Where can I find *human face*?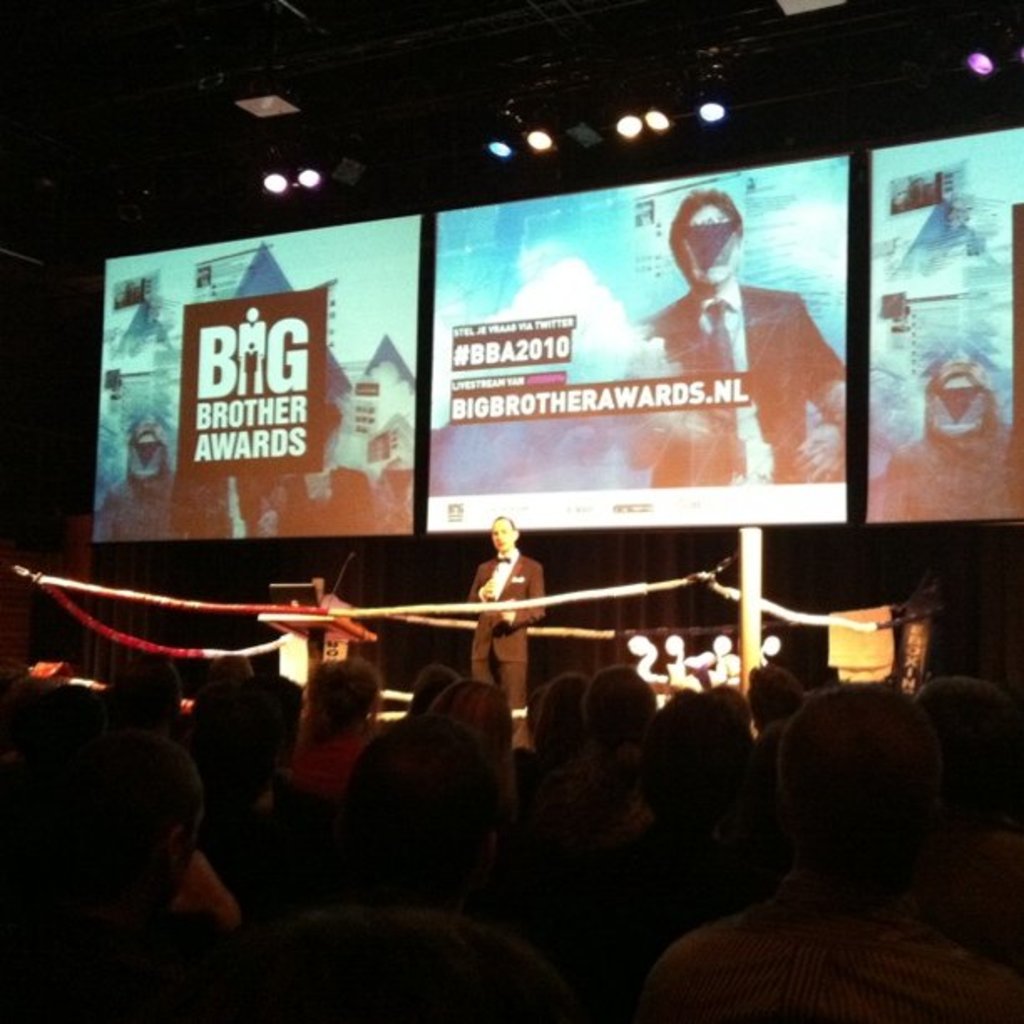
You can find it at 492,520,514,550.
